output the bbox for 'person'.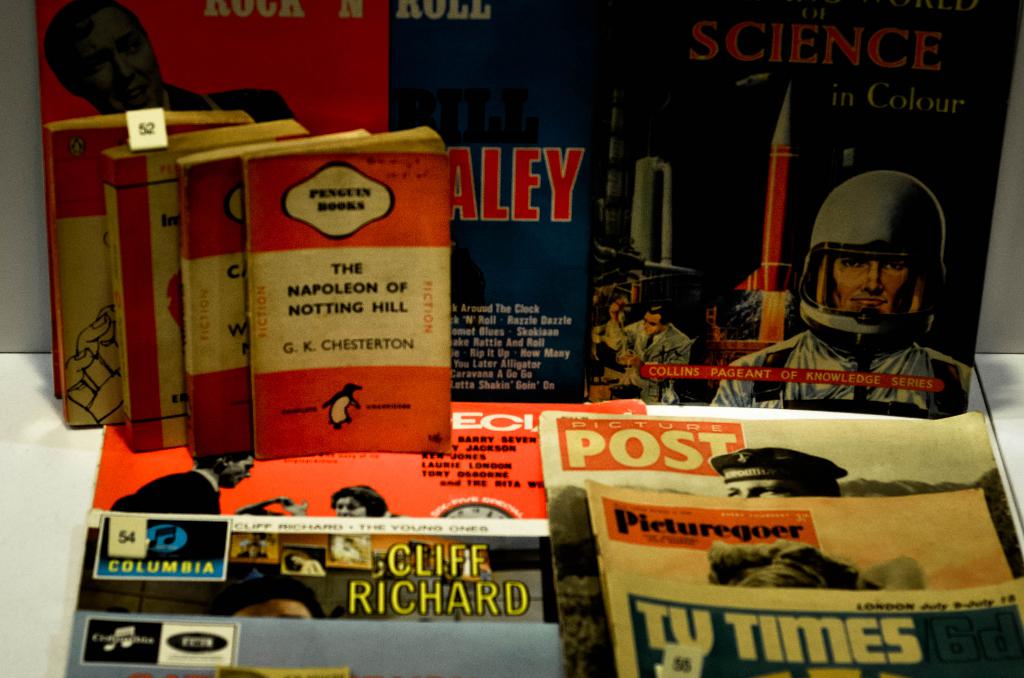
[x1=113, y1=449, x2=250, y2=517].
